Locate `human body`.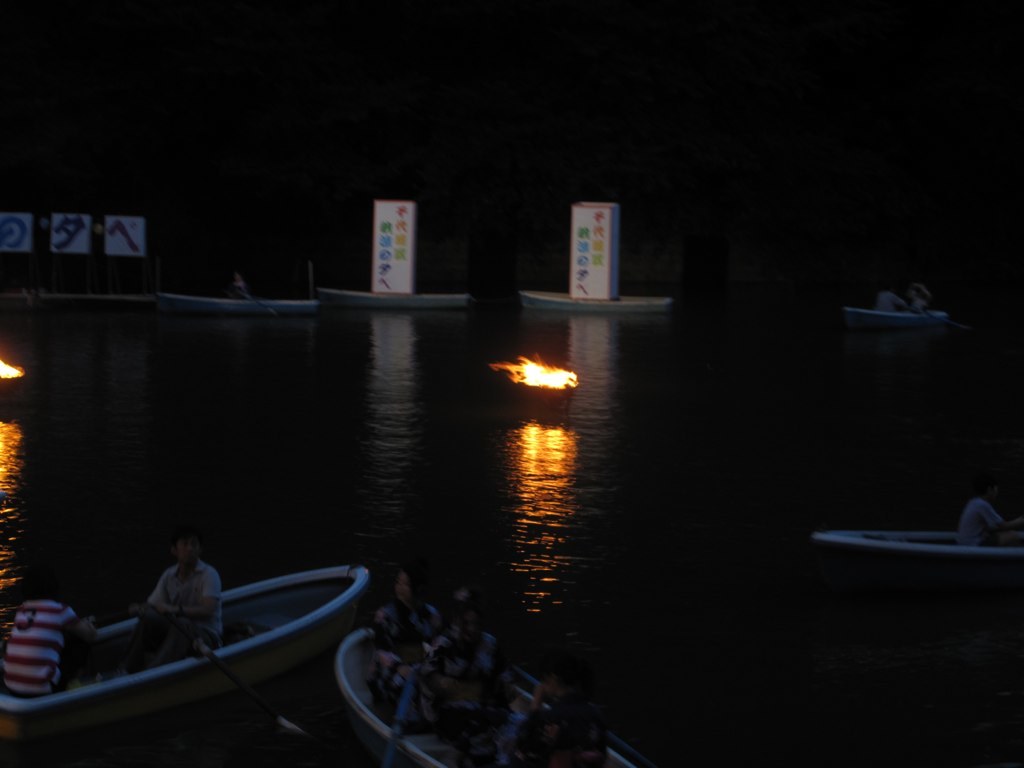
Bounding box: bbox(901, 283, 933, 314).
